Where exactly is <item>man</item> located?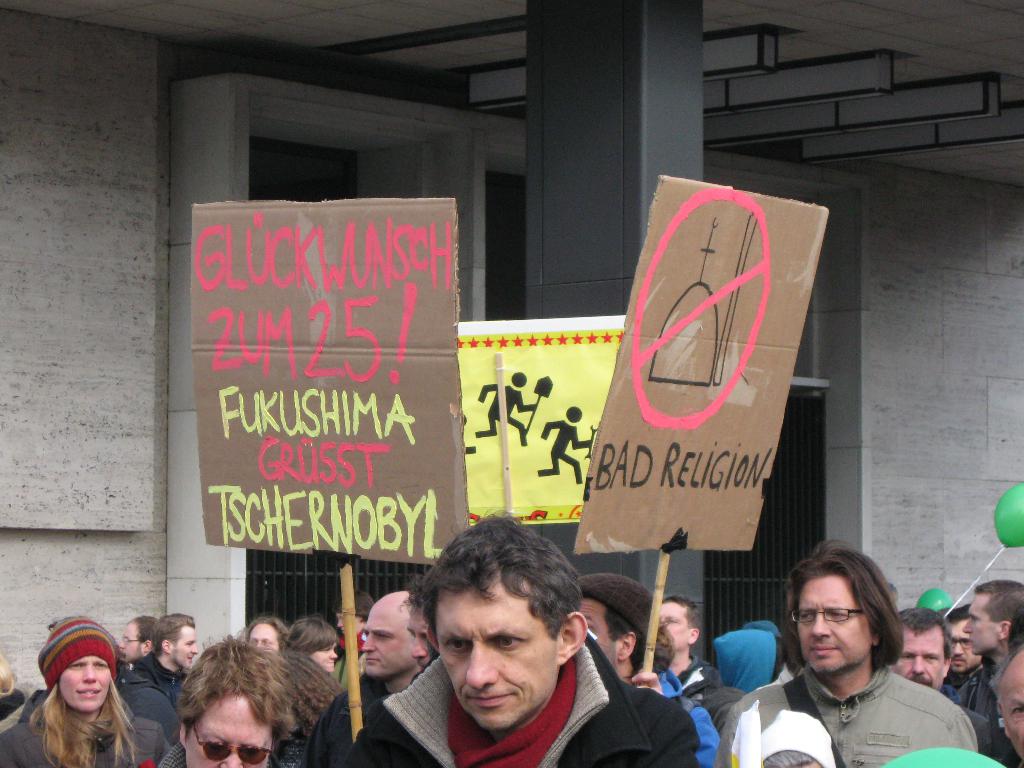
Its bounding box is {"left": 962, "top": 580, "right": 1023, "bottom": 675}.
